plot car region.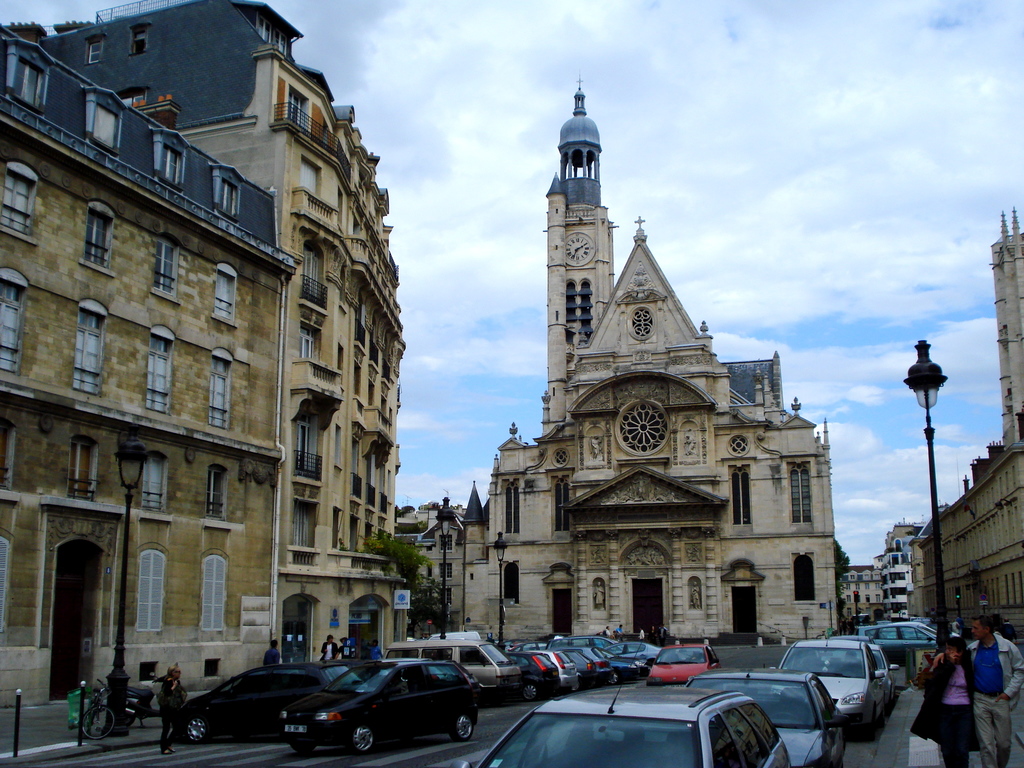
Plotted at [left=666, top=655, right=848, bottom=767].
